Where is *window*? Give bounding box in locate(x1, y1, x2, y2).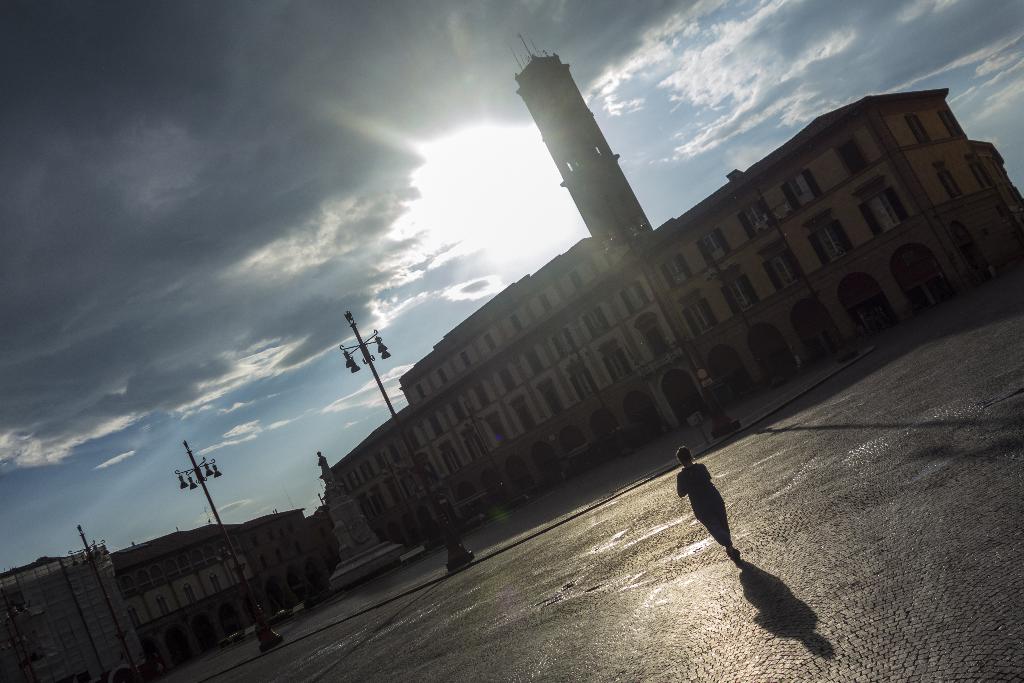
locate(606, 350, 630, 379).
